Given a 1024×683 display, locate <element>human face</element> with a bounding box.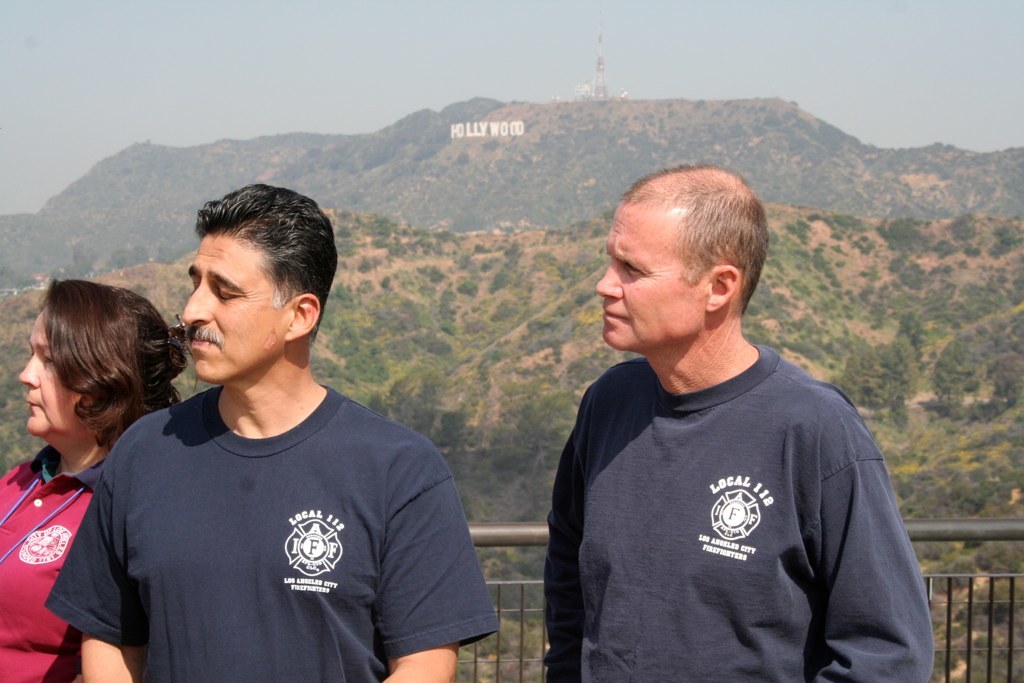
Located: 184 232 285 387.
